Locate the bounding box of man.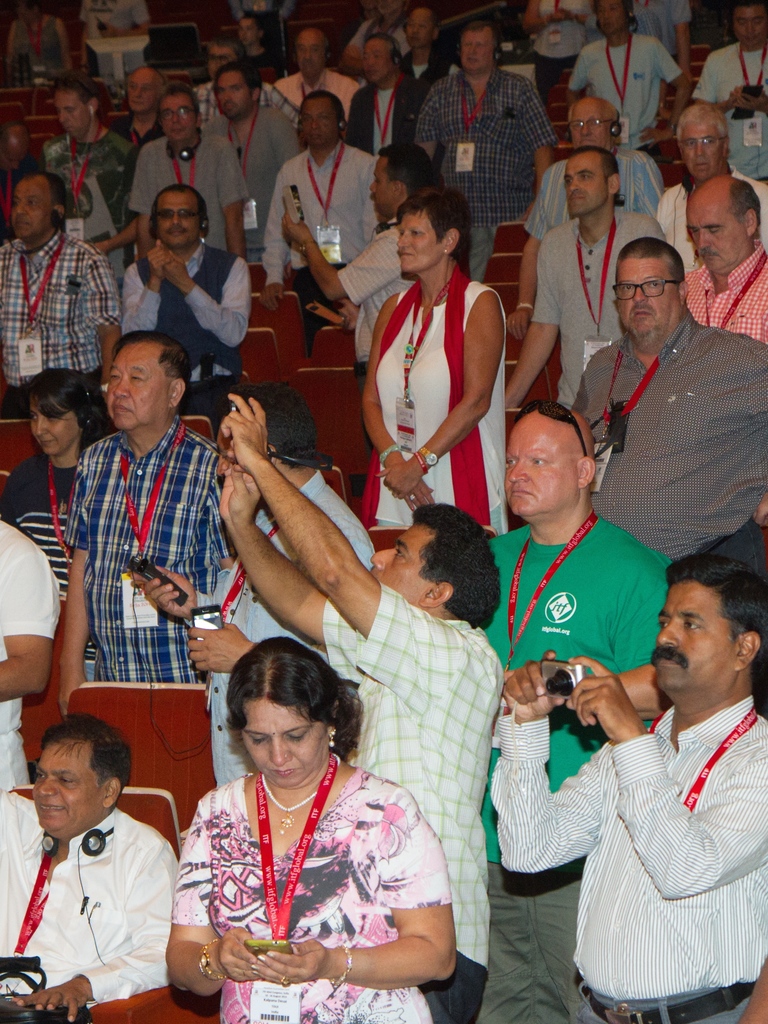
Bounding box: bbox=(387, 9, 464, 95).
